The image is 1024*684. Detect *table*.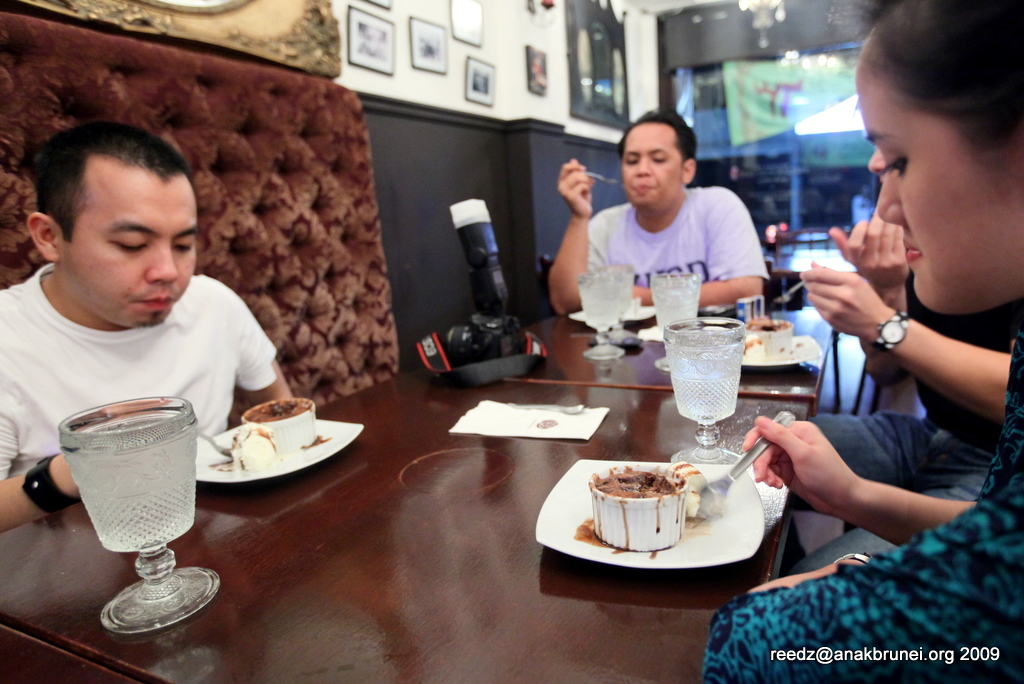
Detection: (775,220,849,242).
